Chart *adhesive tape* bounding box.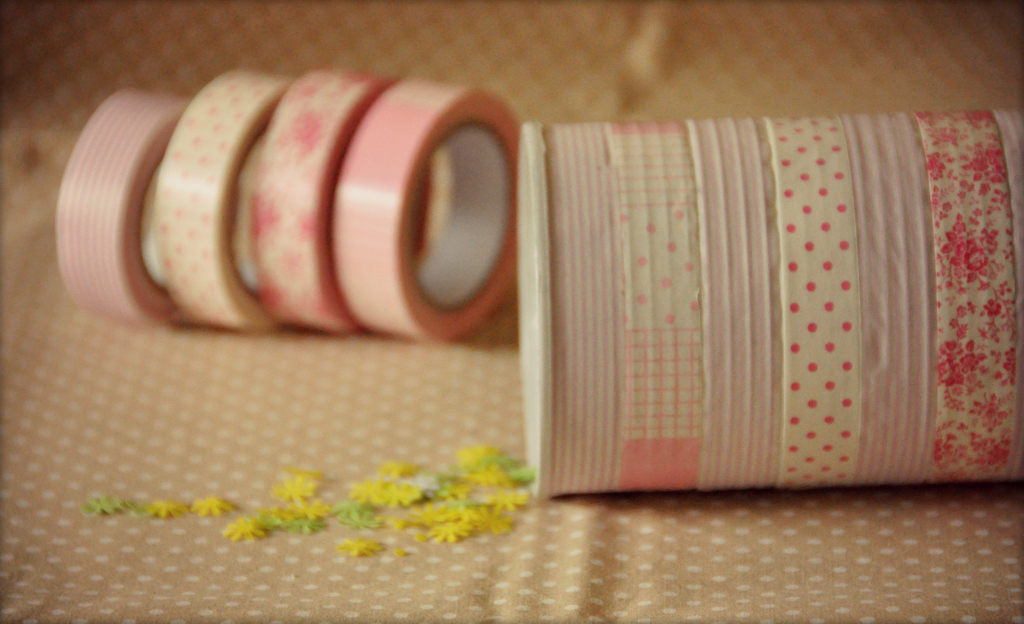
Charted: rect(330, 73, 521, 339).
